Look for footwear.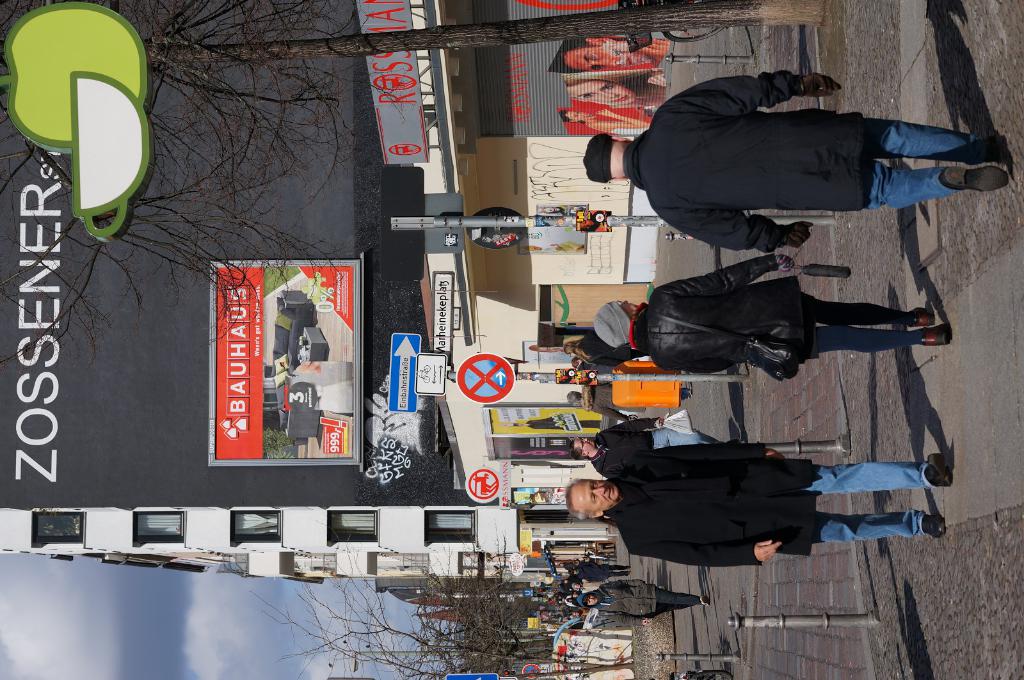
Found: <box>920,322,950,352</box>.
